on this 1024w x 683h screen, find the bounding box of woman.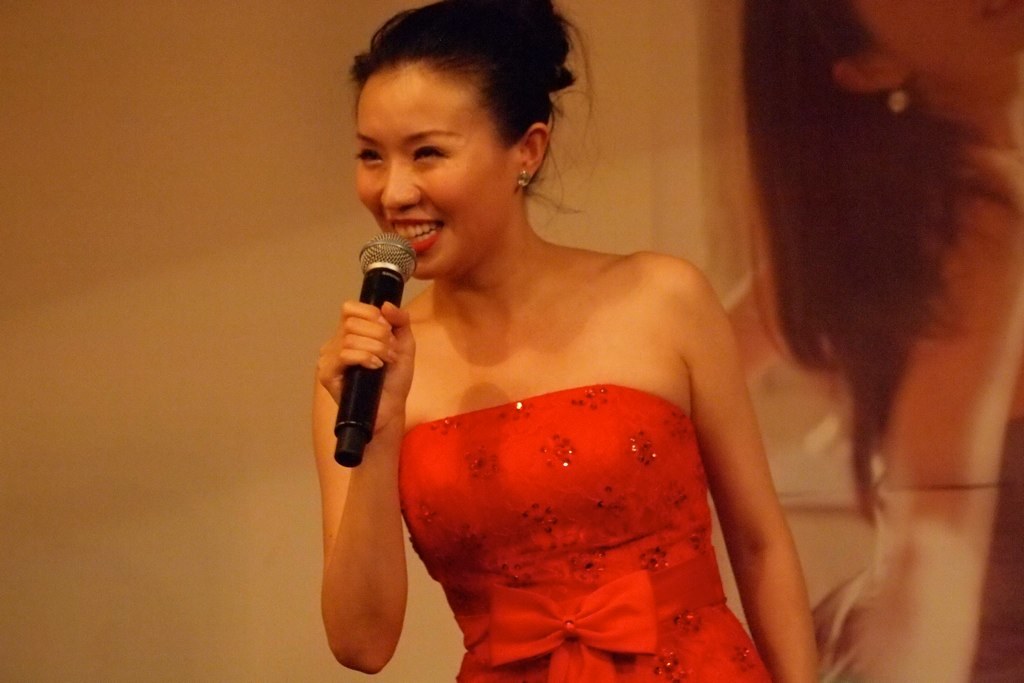
Bounding box: <bbox>286, 41, 844, 682</bbox>.
